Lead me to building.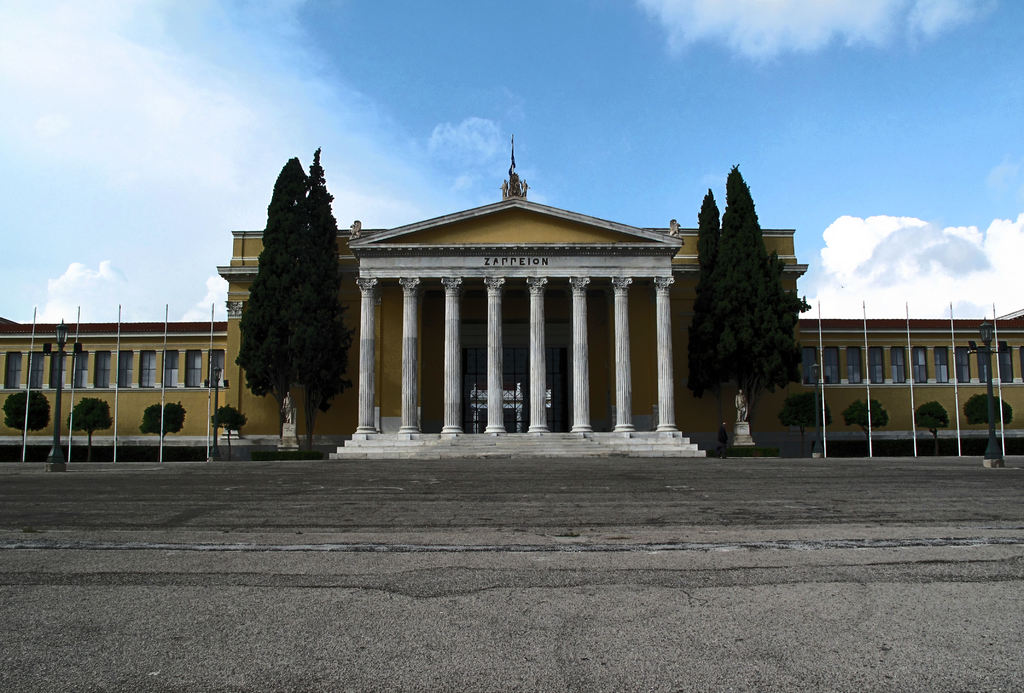
Lead to <region>0, 131, 1023, 461</region>.
